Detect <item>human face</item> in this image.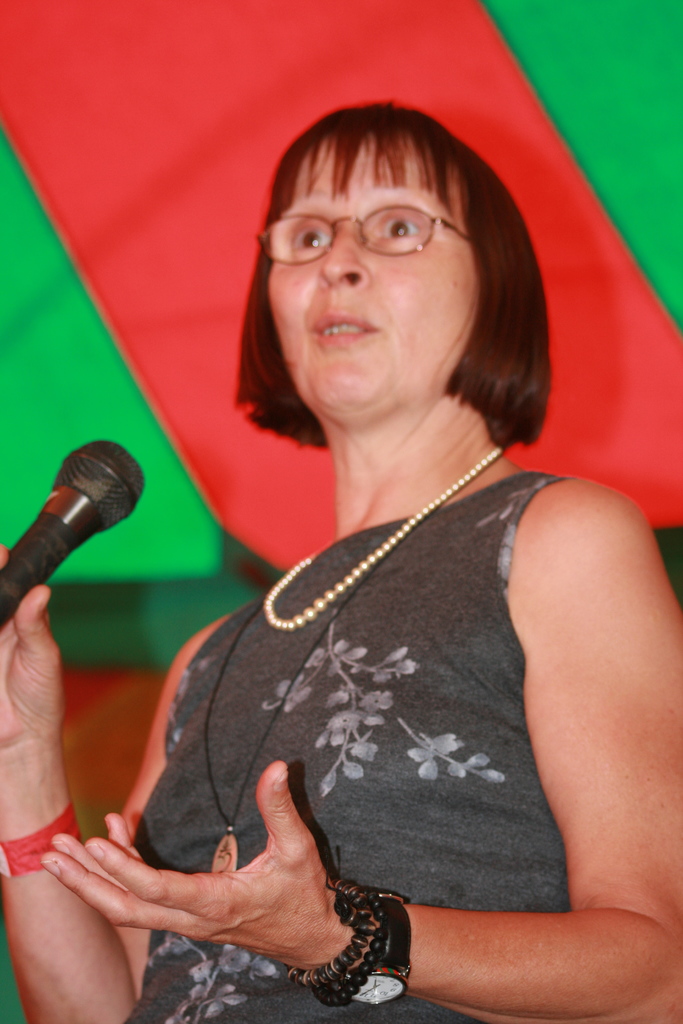
Detection: 266,132,487,405.
